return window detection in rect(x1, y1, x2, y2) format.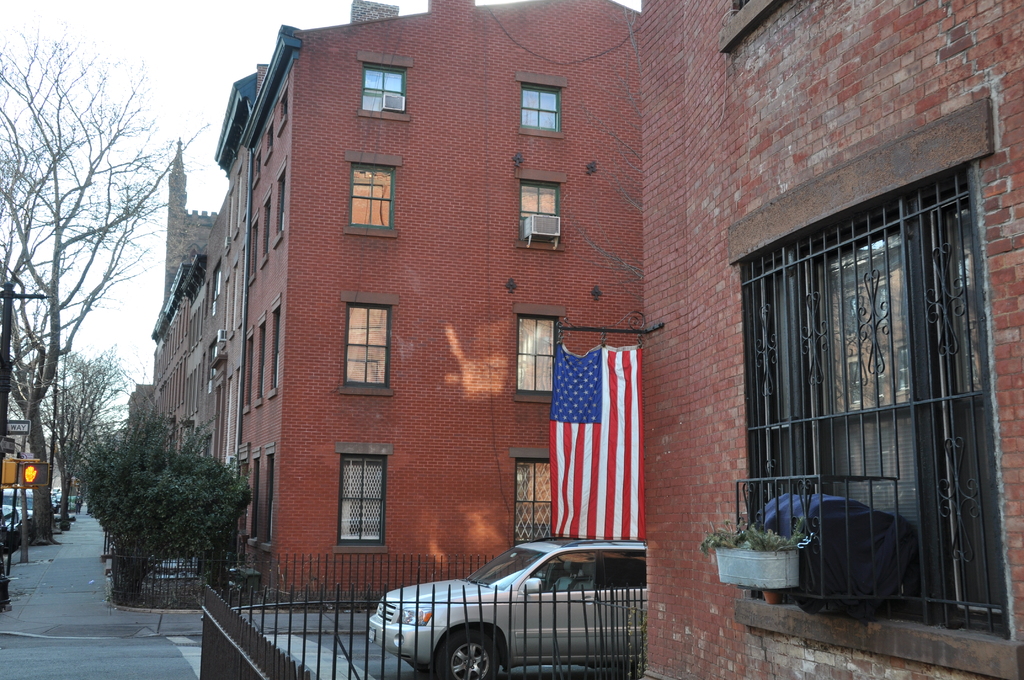
rect(521, 85, 563, 130).
